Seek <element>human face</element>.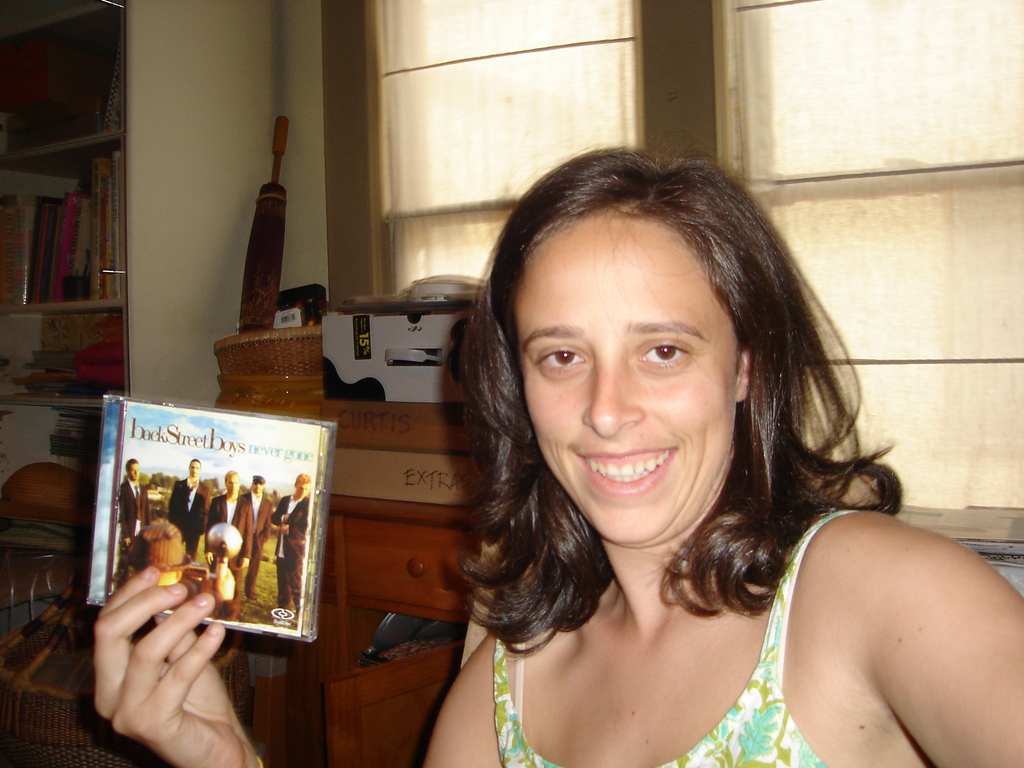
bbox=[509, 212, 744, 547].
